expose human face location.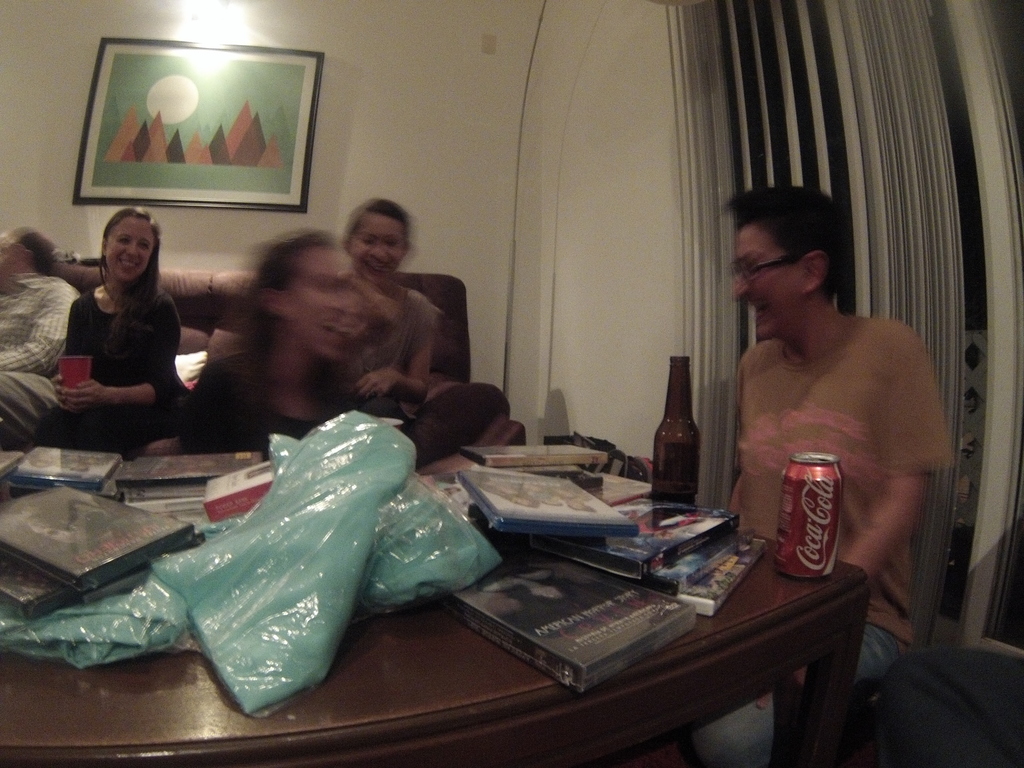
Exposed at detection(286, 246, 347, 349).
